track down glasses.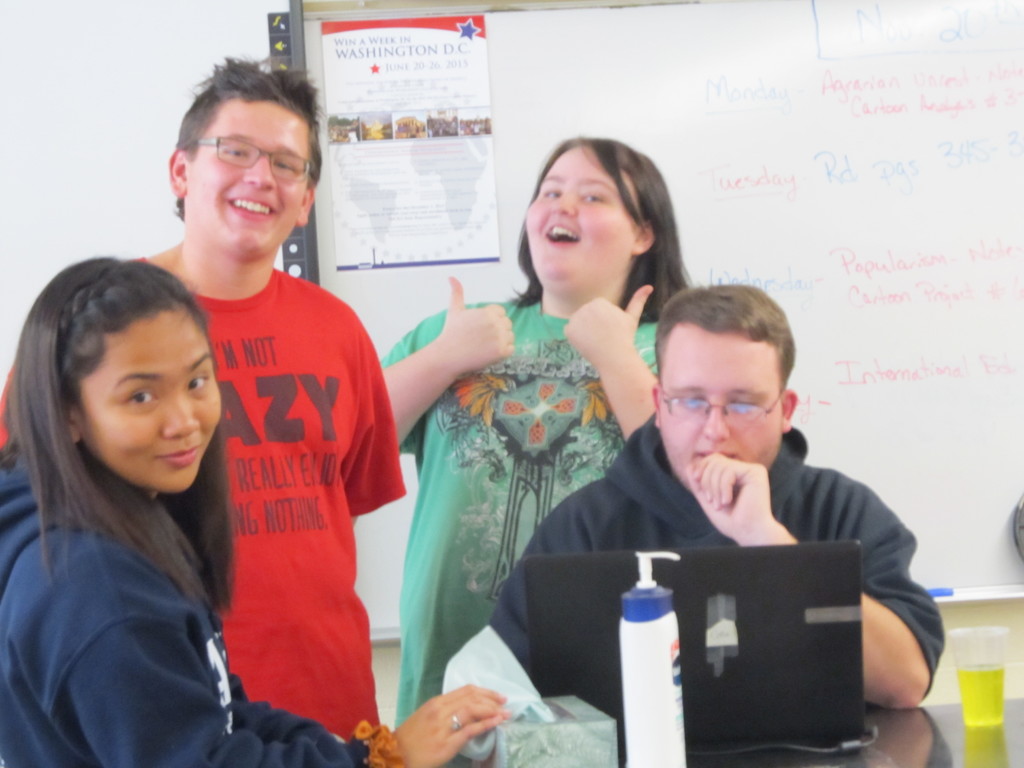
Tracked to detection(659, 390, 797, 443).
